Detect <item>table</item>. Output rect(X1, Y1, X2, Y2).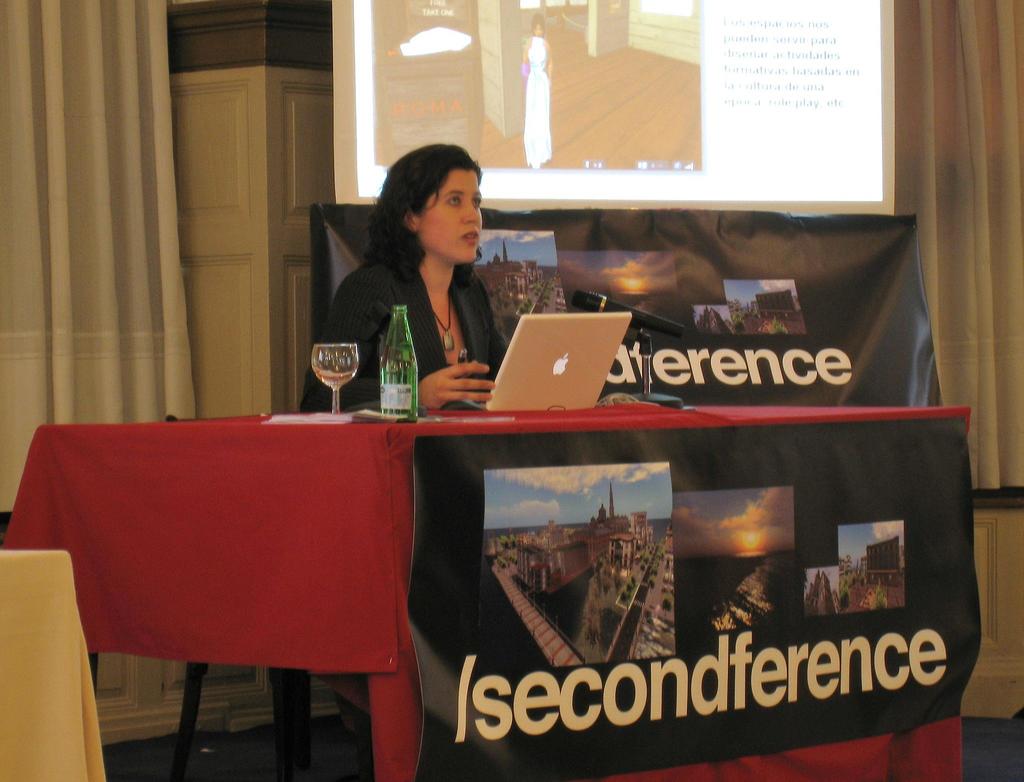
rect(32, 357, 1011, 781).
